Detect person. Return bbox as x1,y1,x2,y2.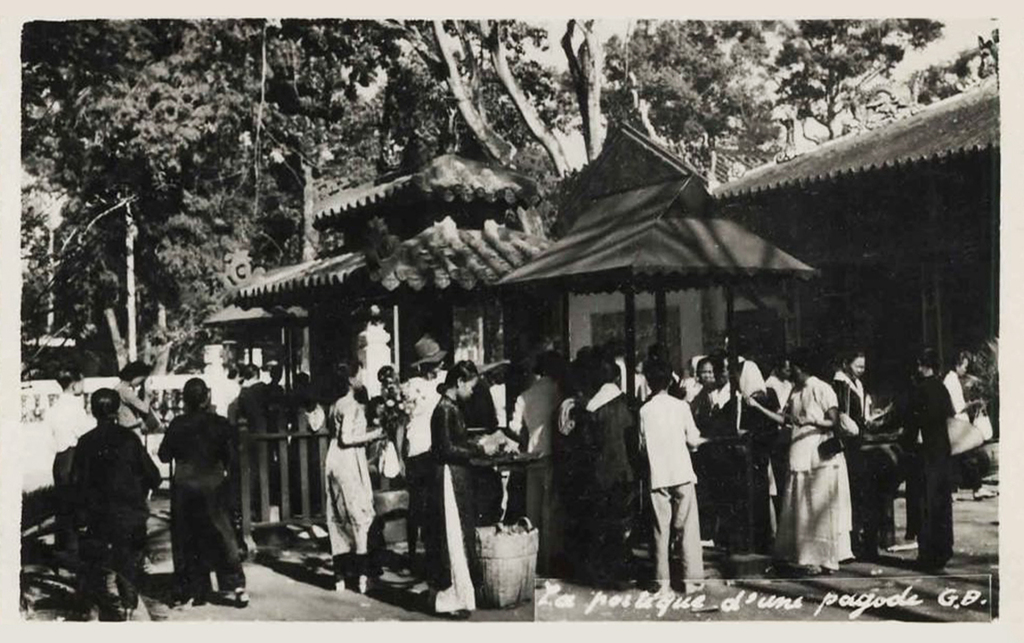
47,367,96,553.
